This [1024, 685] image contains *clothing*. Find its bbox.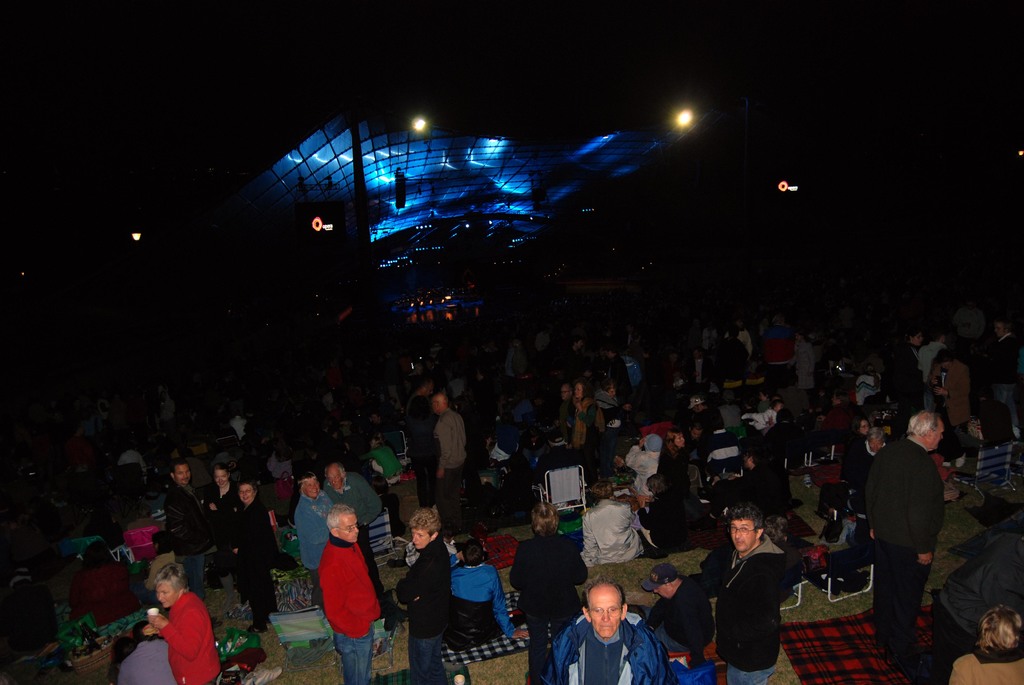
<box>322,472,382,604</box>.
